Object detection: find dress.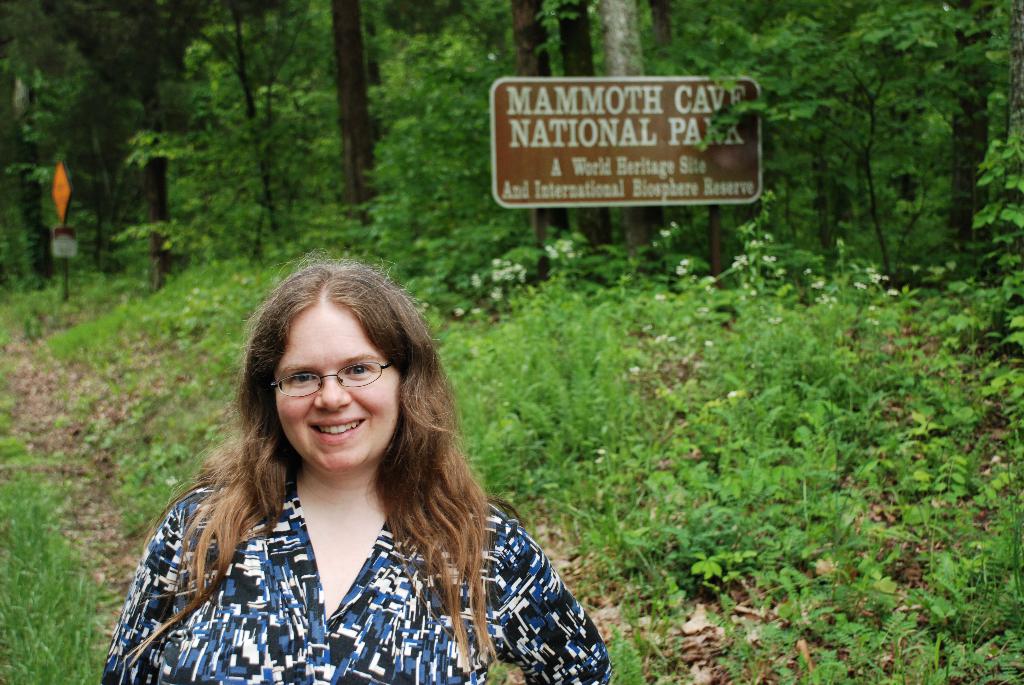
crop(100, 474, 604, 684).
